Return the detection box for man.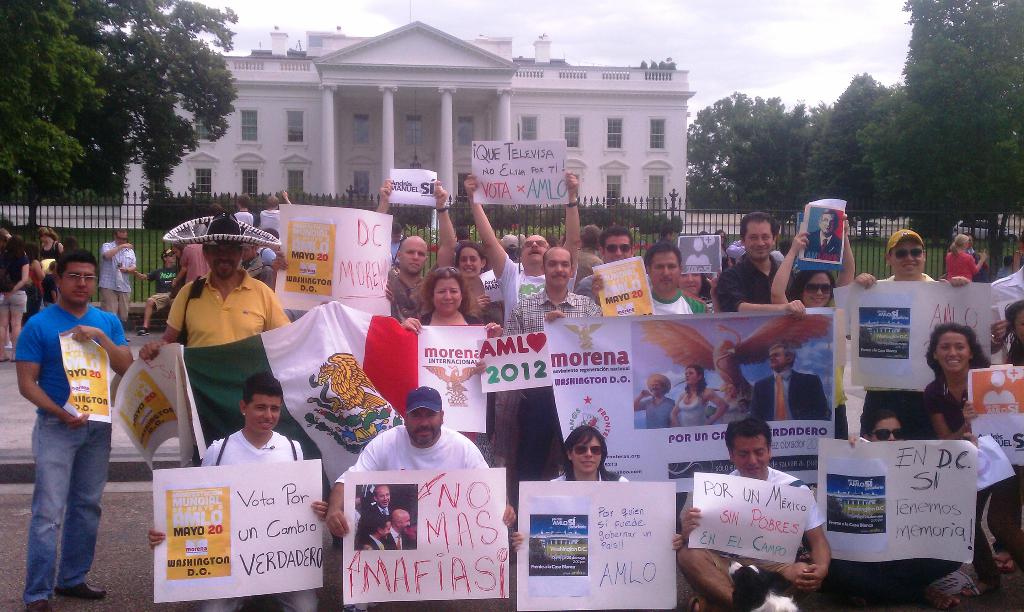
752/342/827/424.
